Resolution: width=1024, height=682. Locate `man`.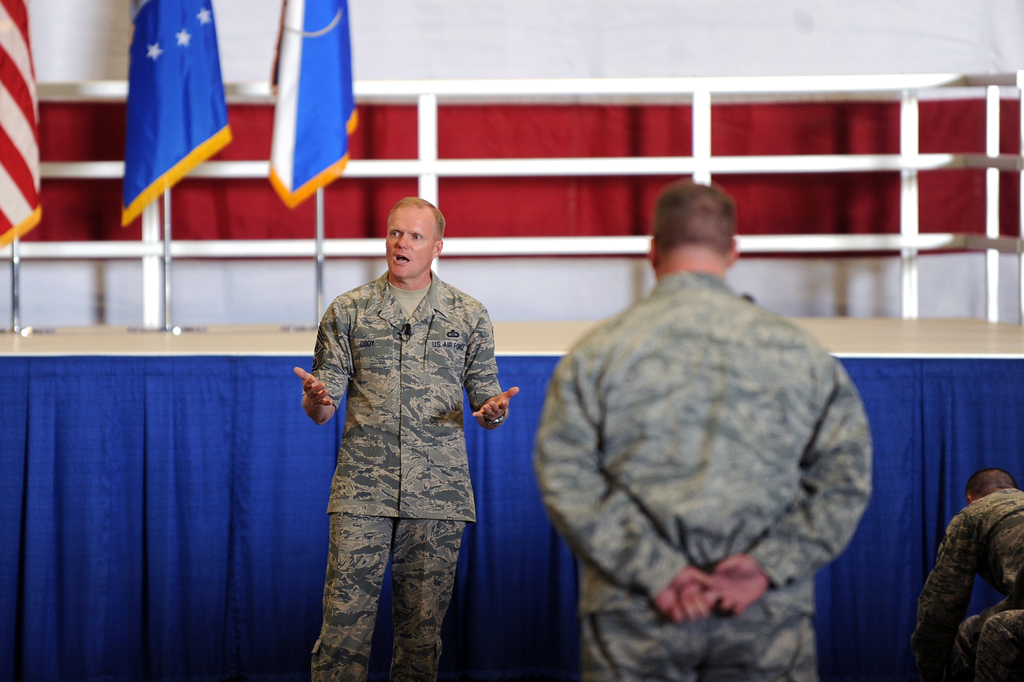
bbox(910, 469, 1023, 681).
